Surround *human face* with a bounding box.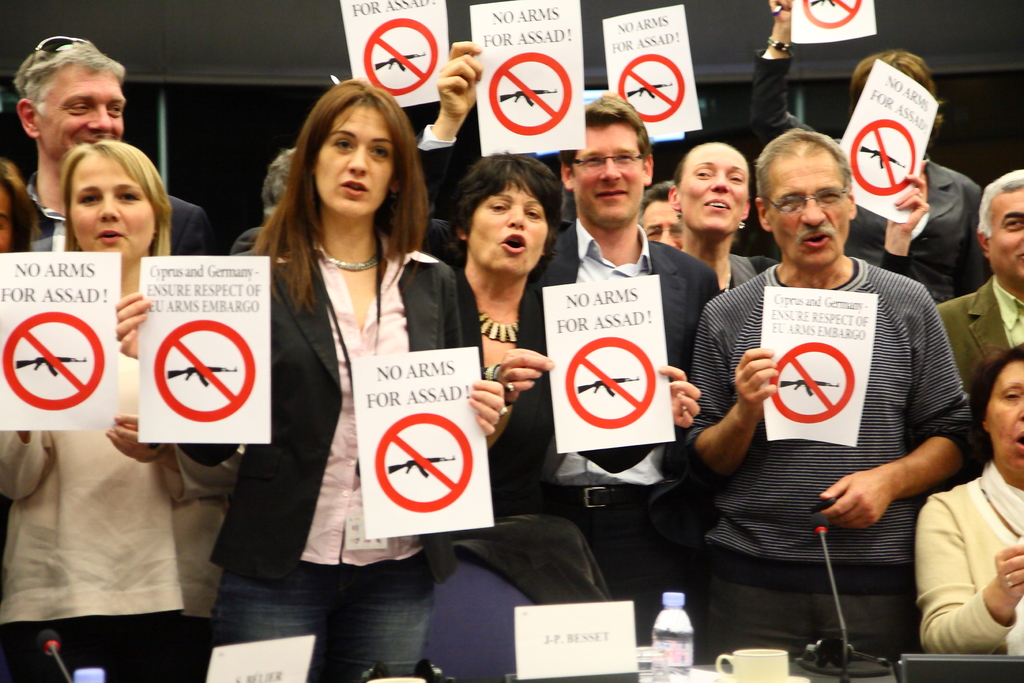
[left=984, top=183, right=1023, bottom=284].
